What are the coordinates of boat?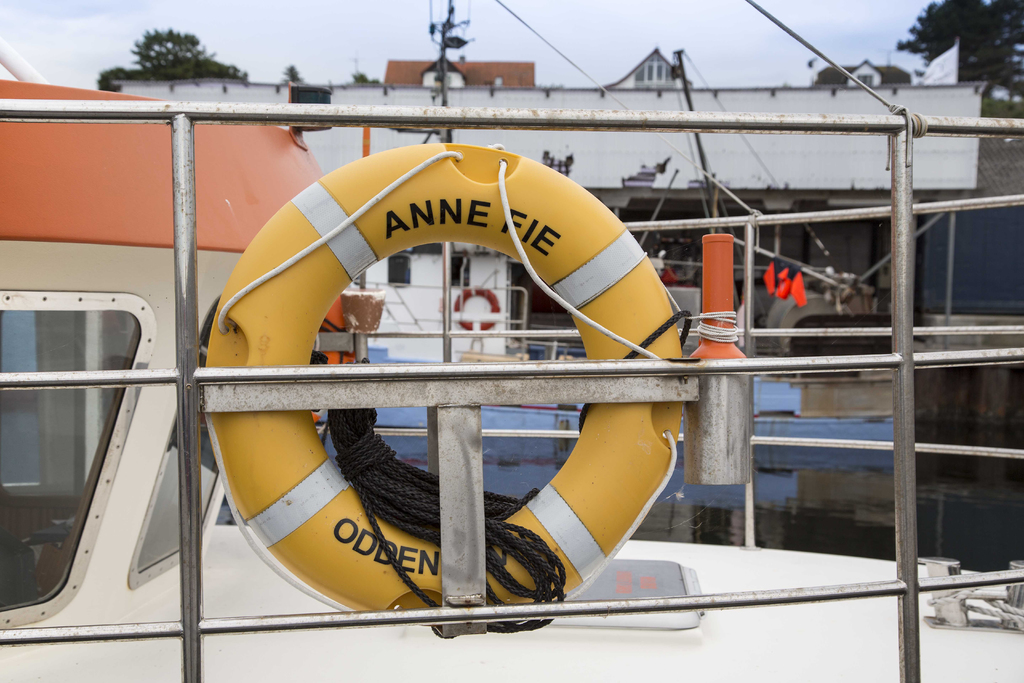
0, 0, 1023, 682.
